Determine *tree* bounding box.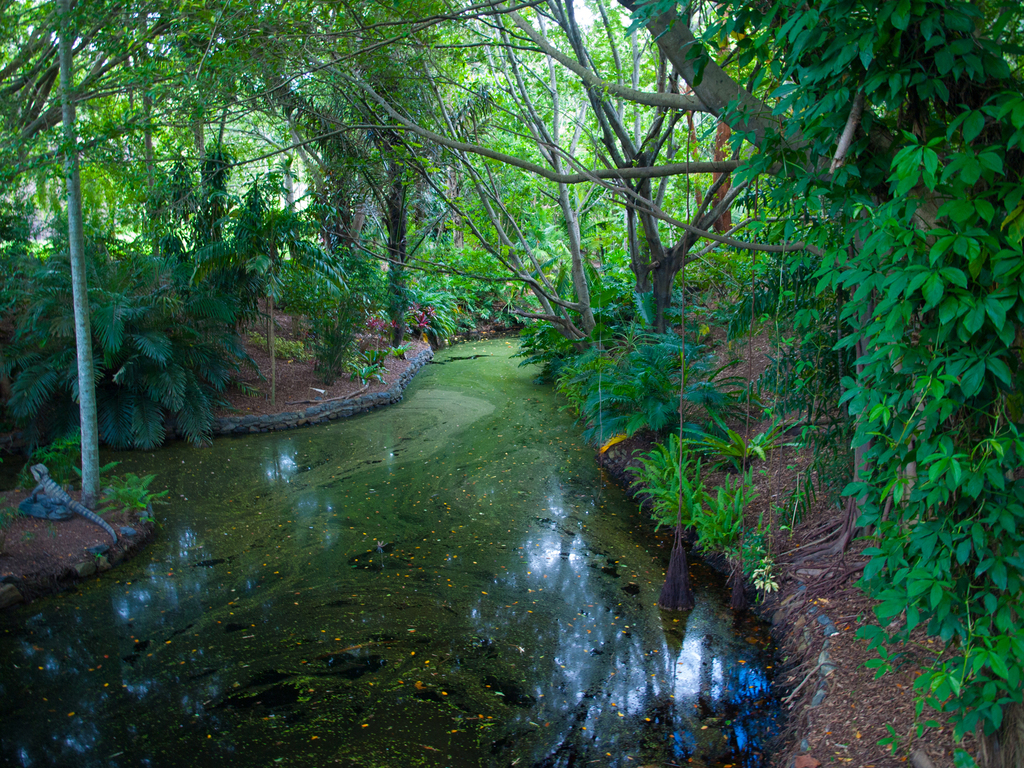
Determined: [left=59, top=0, right=100, bottom=494].
